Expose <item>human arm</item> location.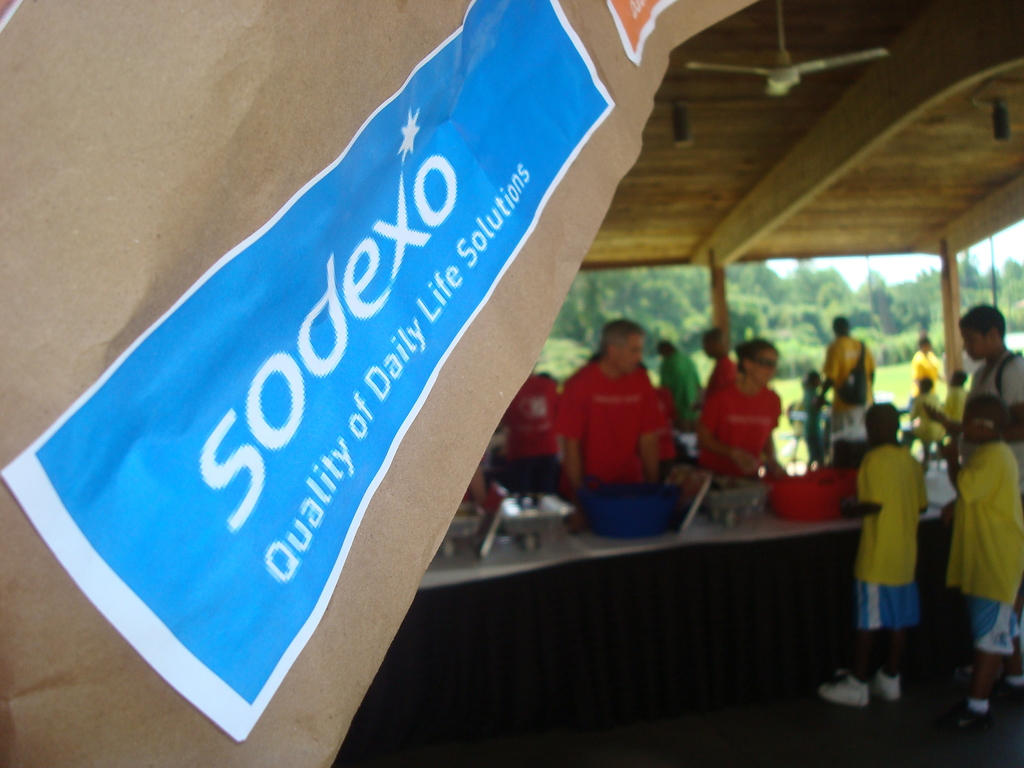
Exposed at bbox=(942, 393, 952, 410).
